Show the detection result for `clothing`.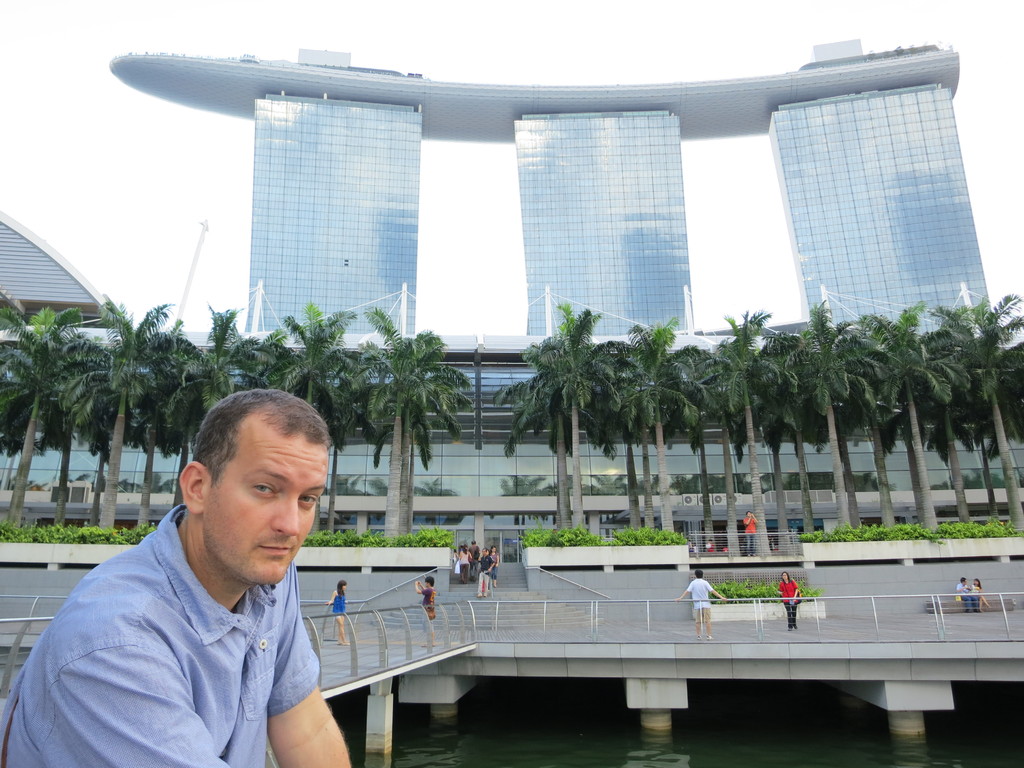
Rect(774, 577, 810, 630).
